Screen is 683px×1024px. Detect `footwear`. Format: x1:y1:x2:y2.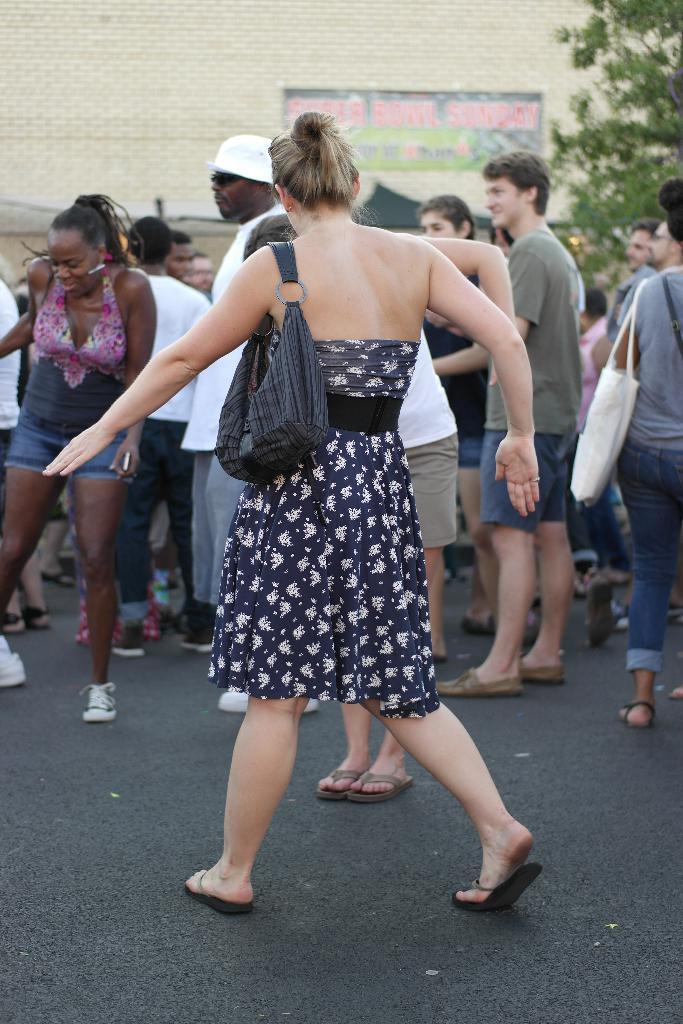
111:624:147:655.
